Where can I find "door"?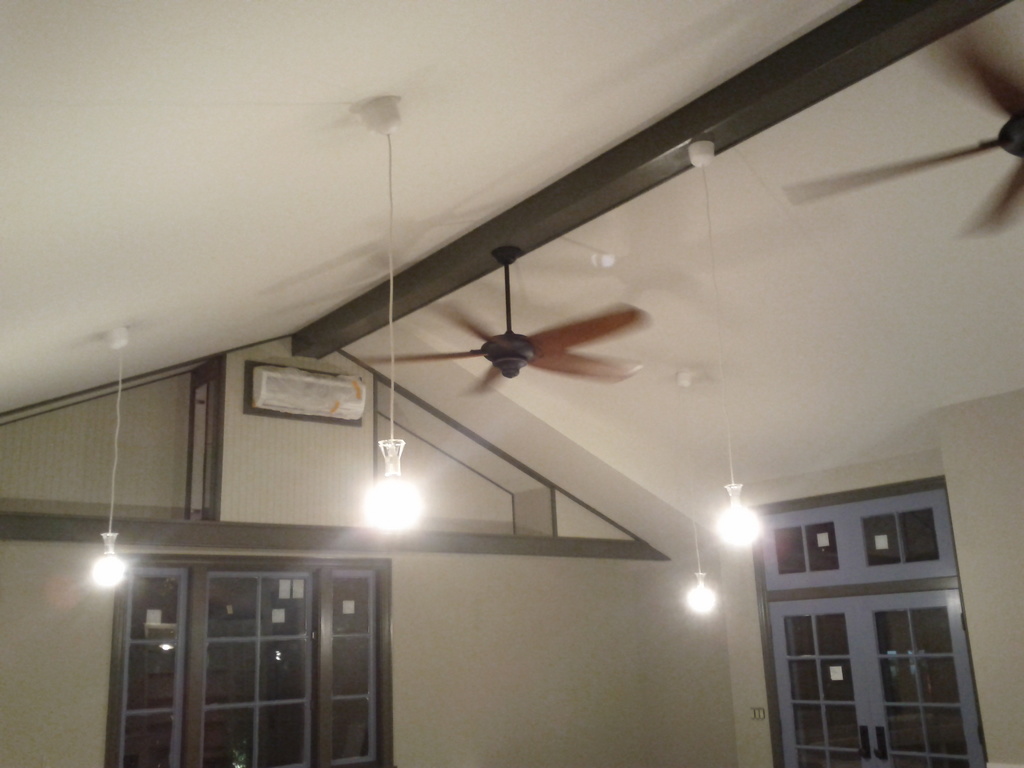
You can find it at [left=115, top=531, right=385, bottom=757].
